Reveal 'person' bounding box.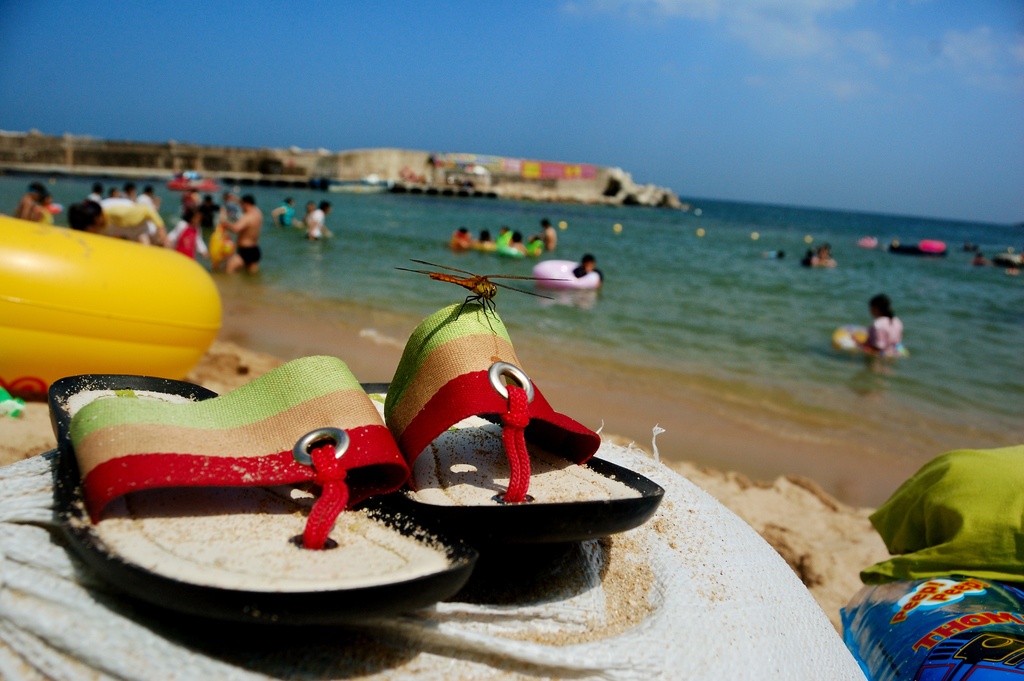
Revealed: rect(303, 204, 337, 237).
